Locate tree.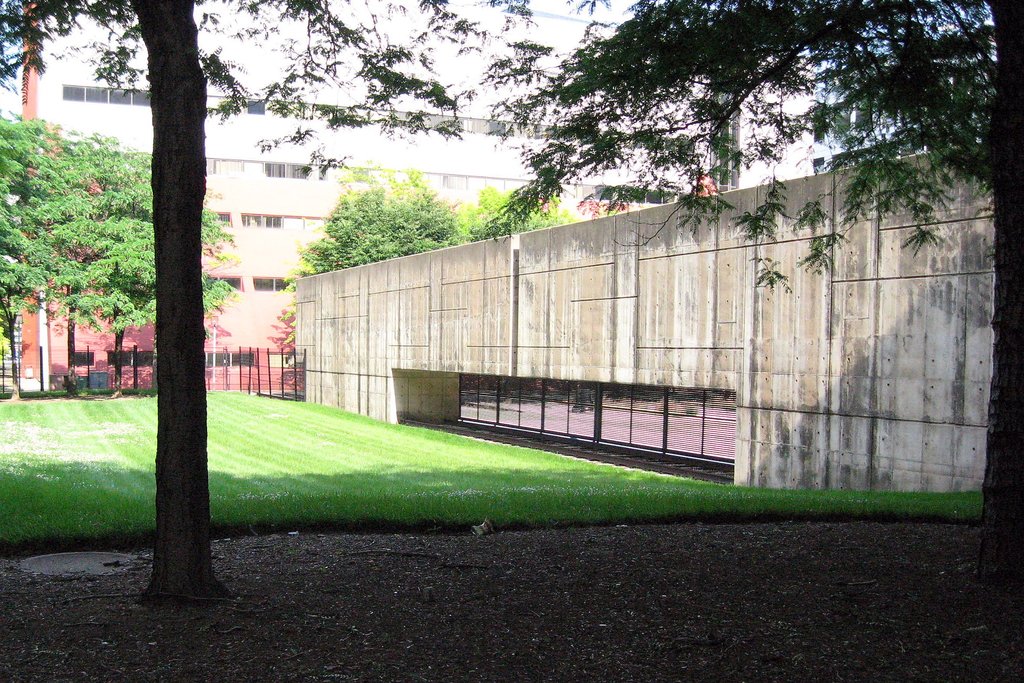
Bounding box: region(26, 129, 128, 388).
